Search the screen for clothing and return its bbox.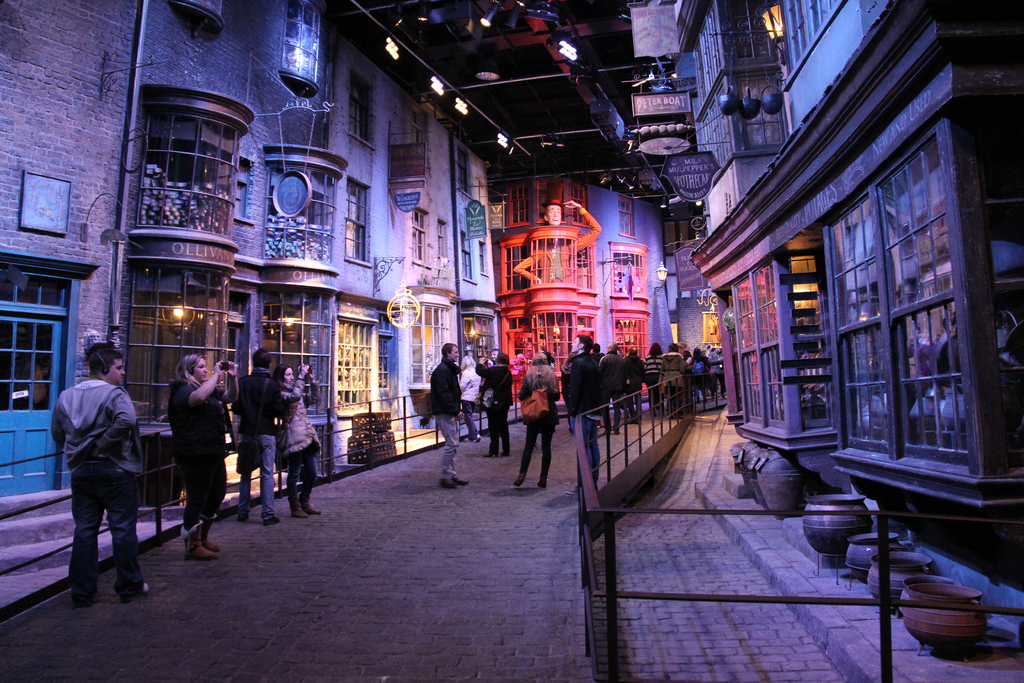
Found: l=596, t=352, r=624, b=422.
